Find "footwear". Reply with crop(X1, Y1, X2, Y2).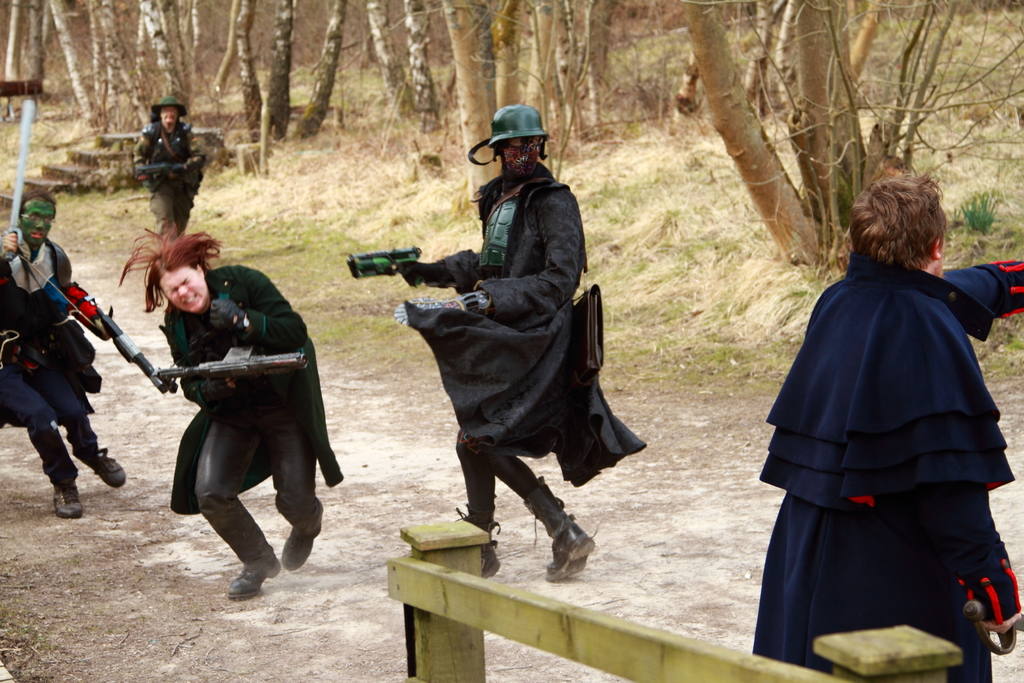
crop(276, 508, 332, 572).
